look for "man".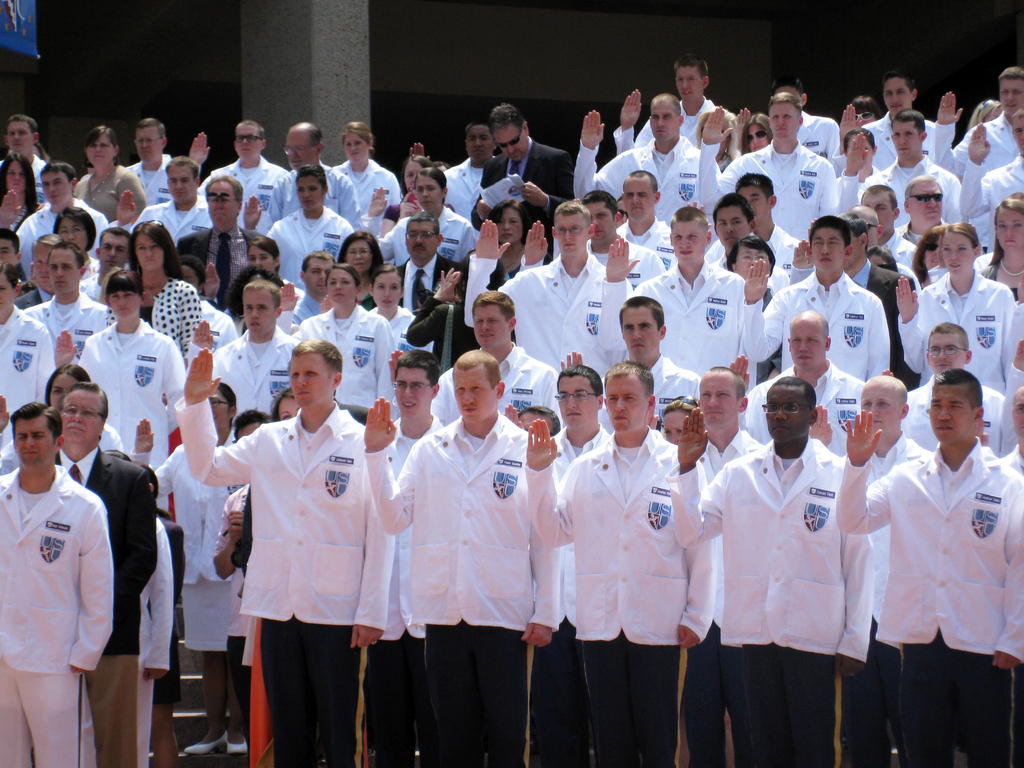
Found: box(516, 356, 713, 767).
